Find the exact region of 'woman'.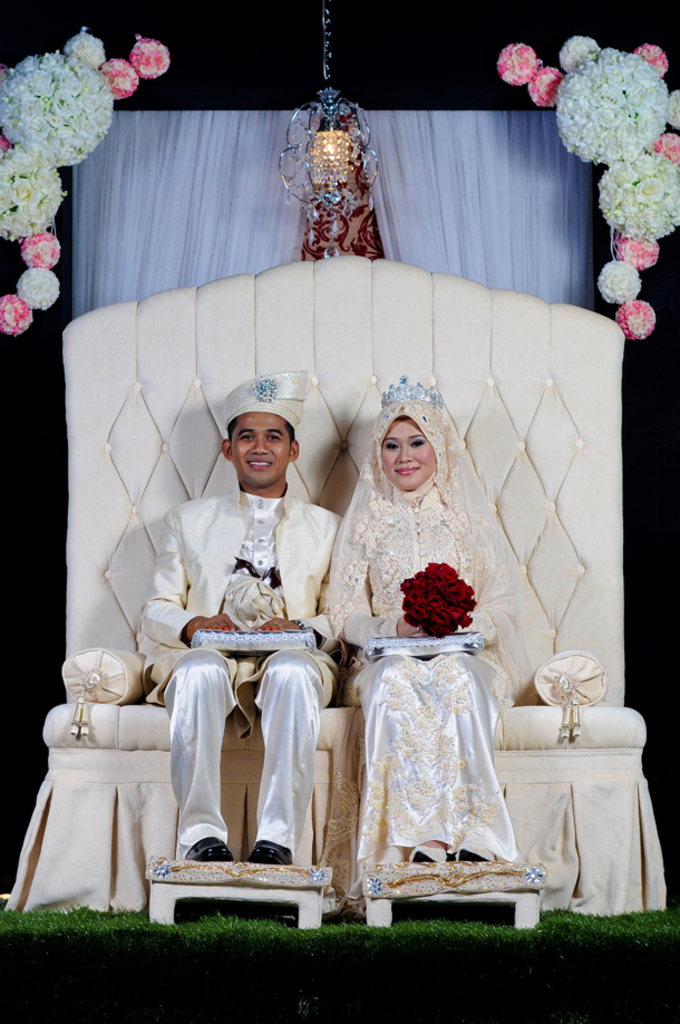
Exact region: box(343, 476, 547, 875).
